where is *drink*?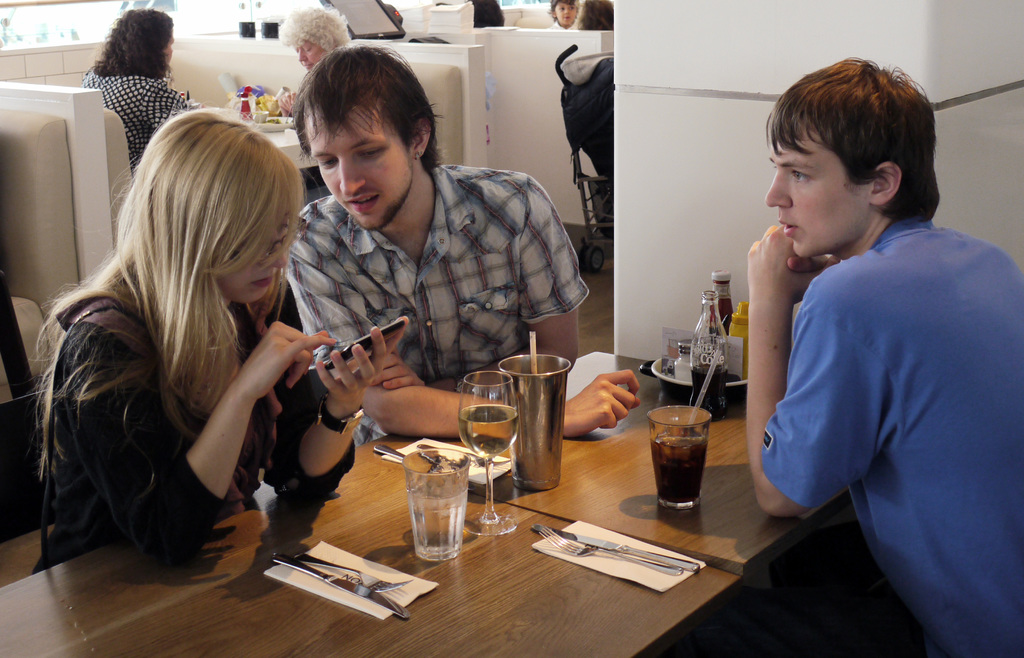
select_region(648, 429, 709, 501).
